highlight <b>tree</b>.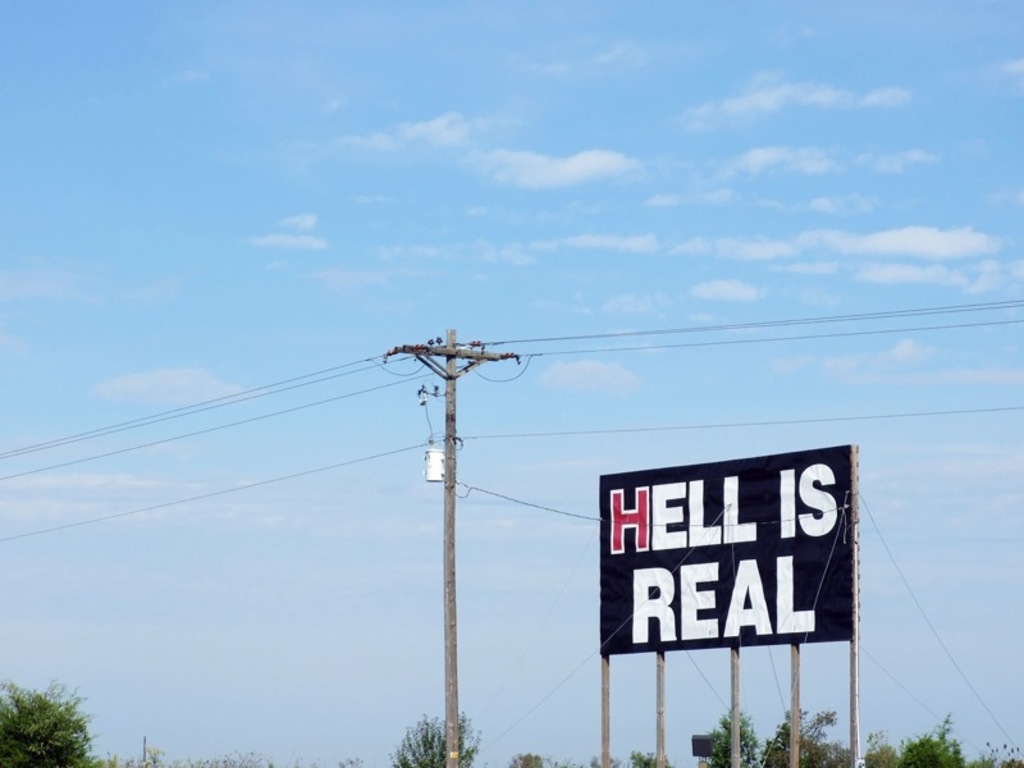
Highlighted region: [left=508, top=748, right=577, bottom=767].
